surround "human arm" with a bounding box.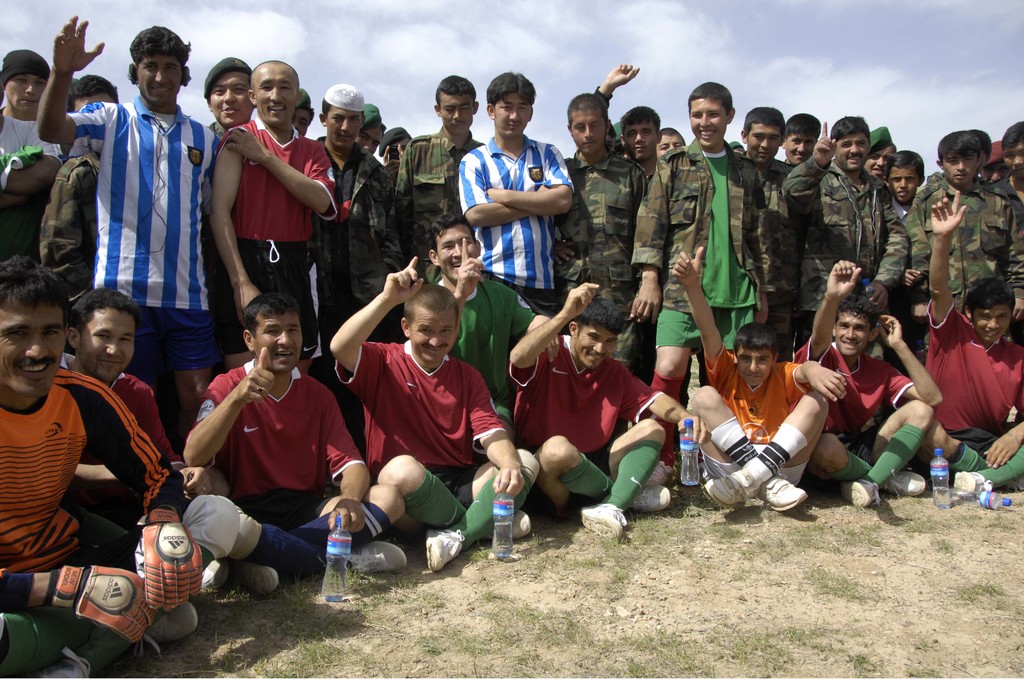
<box>59,371,189,610</box>.
